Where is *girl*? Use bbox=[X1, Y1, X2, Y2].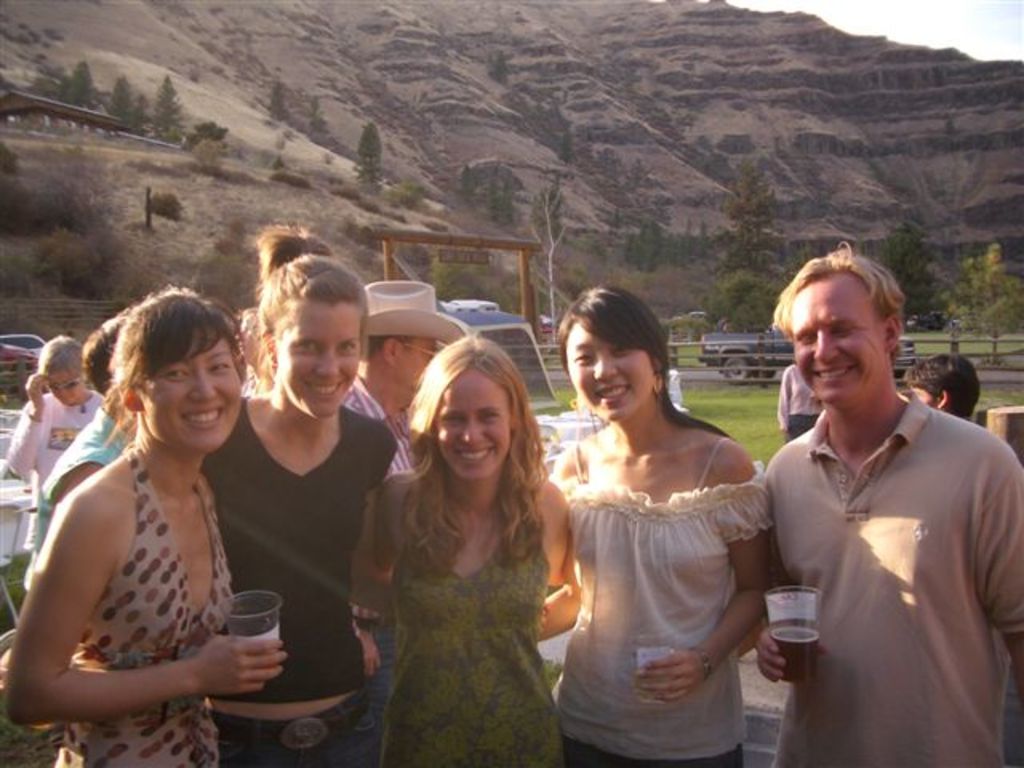
bbox=[534, 277, 776, 766].
